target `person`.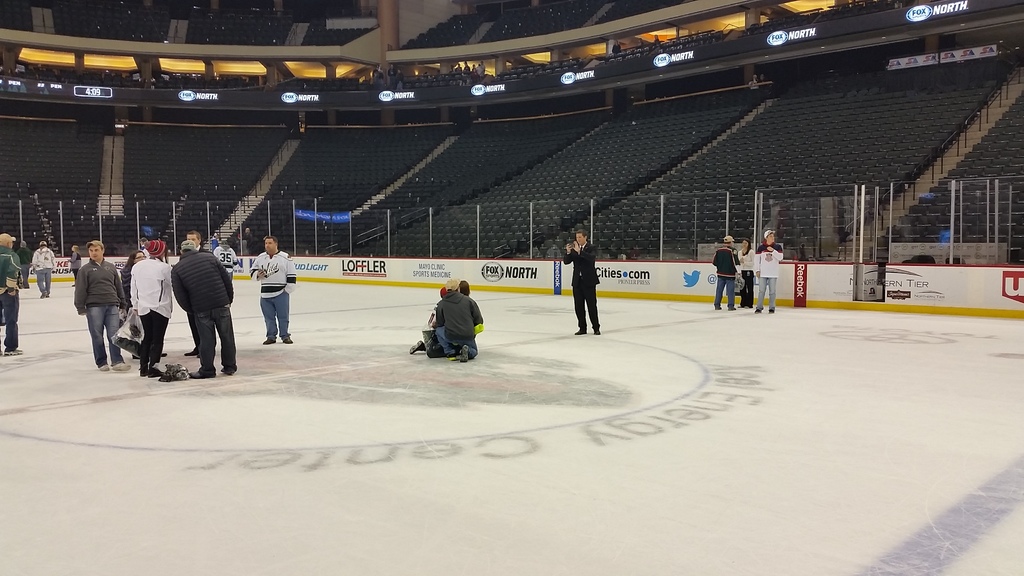
Target region: 172, 243, 234, 377.
